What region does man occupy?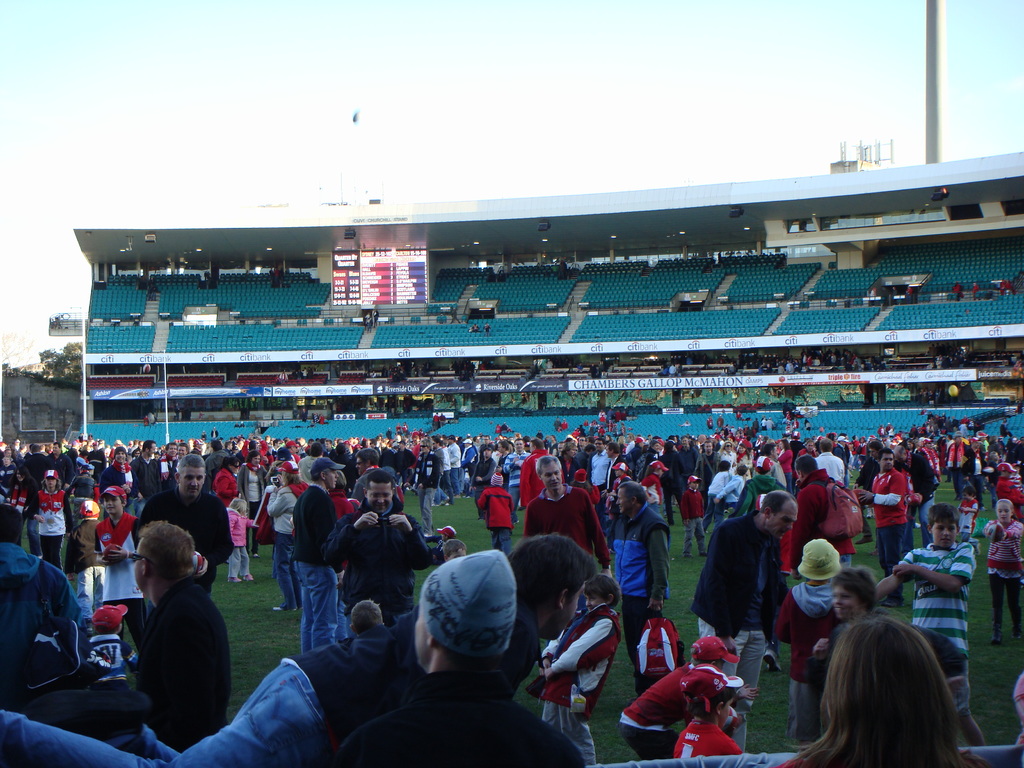
x1=623, y1=436, x2=649, y2=473.
